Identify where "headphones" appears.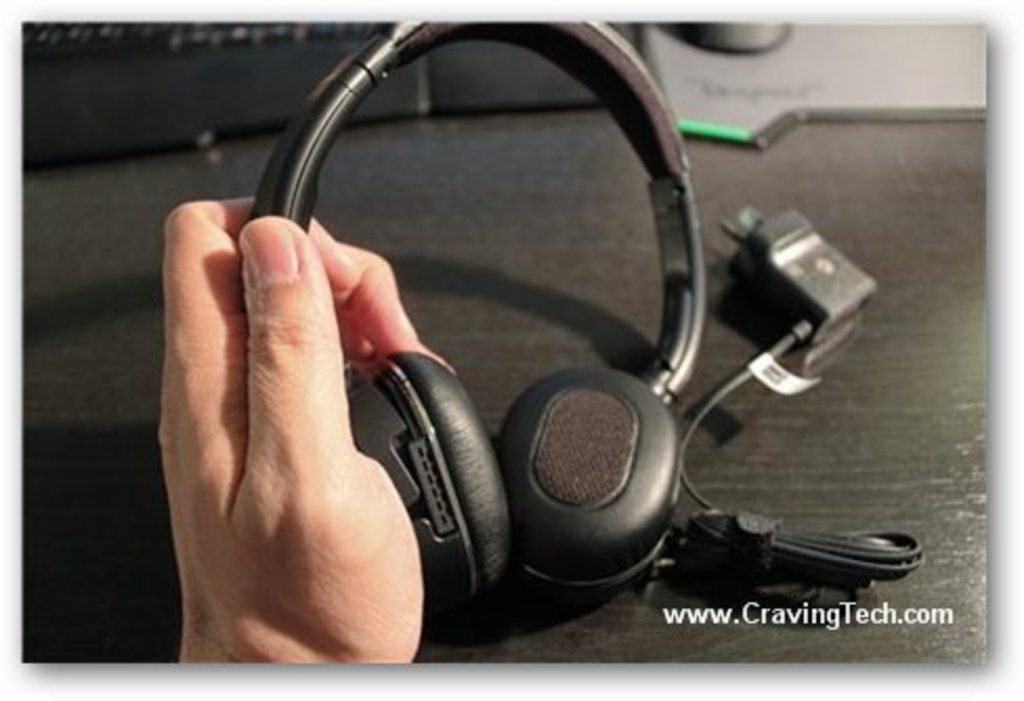
Appears at {"left": 246, "top": 13, "right": 707, "bottom": 617}.
